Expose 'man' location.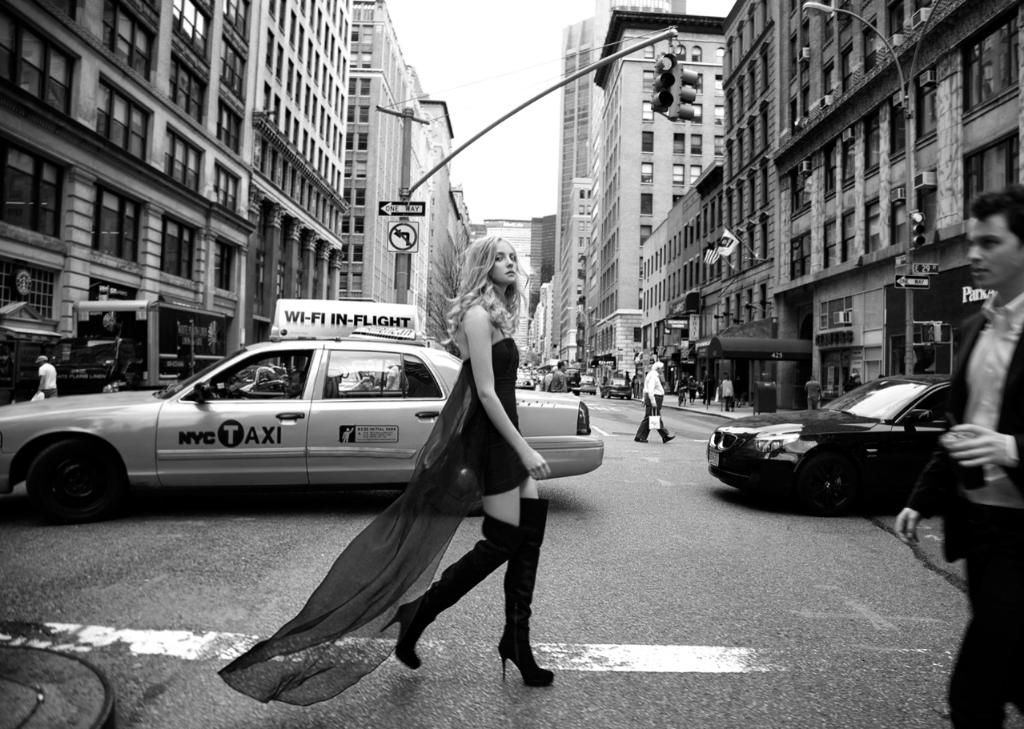
Exposed at [x1=273, y1=369, x2=305, y2=402].
